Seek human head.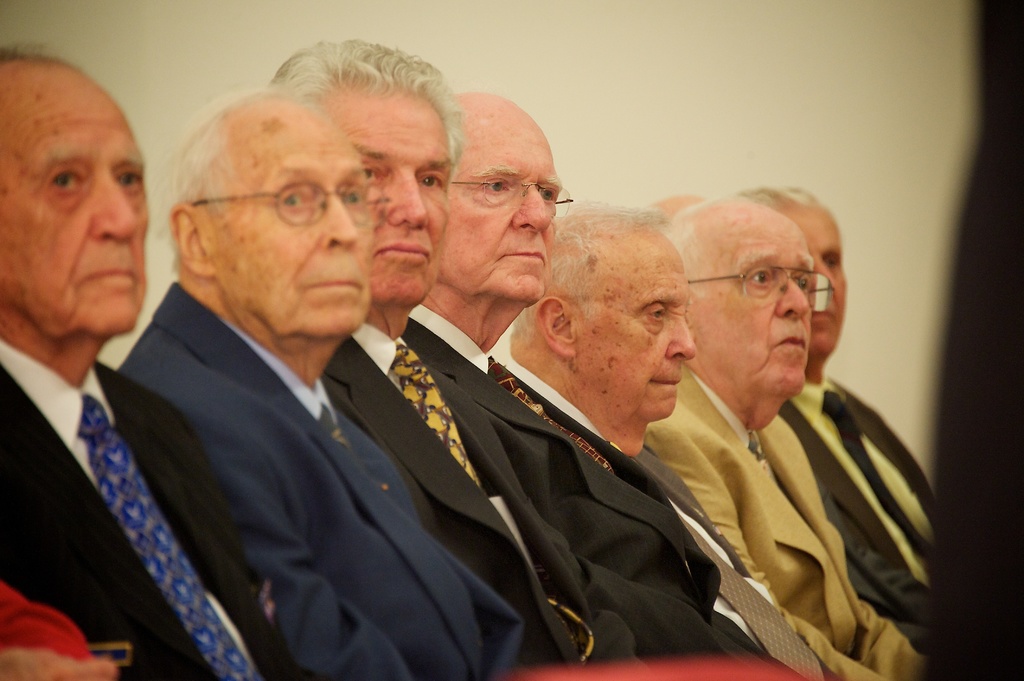
x1=0 y1=41 x2=149 y2=340.
